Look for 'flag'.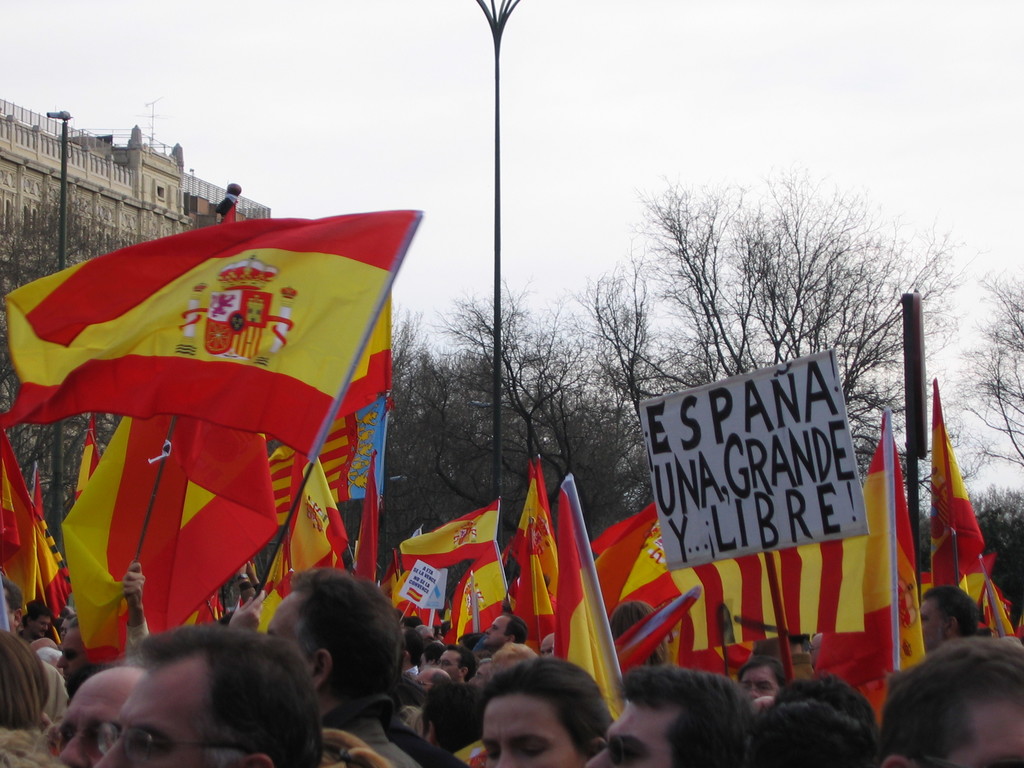
Found: [x1=922, y1=373, x2=995, y2=582].
